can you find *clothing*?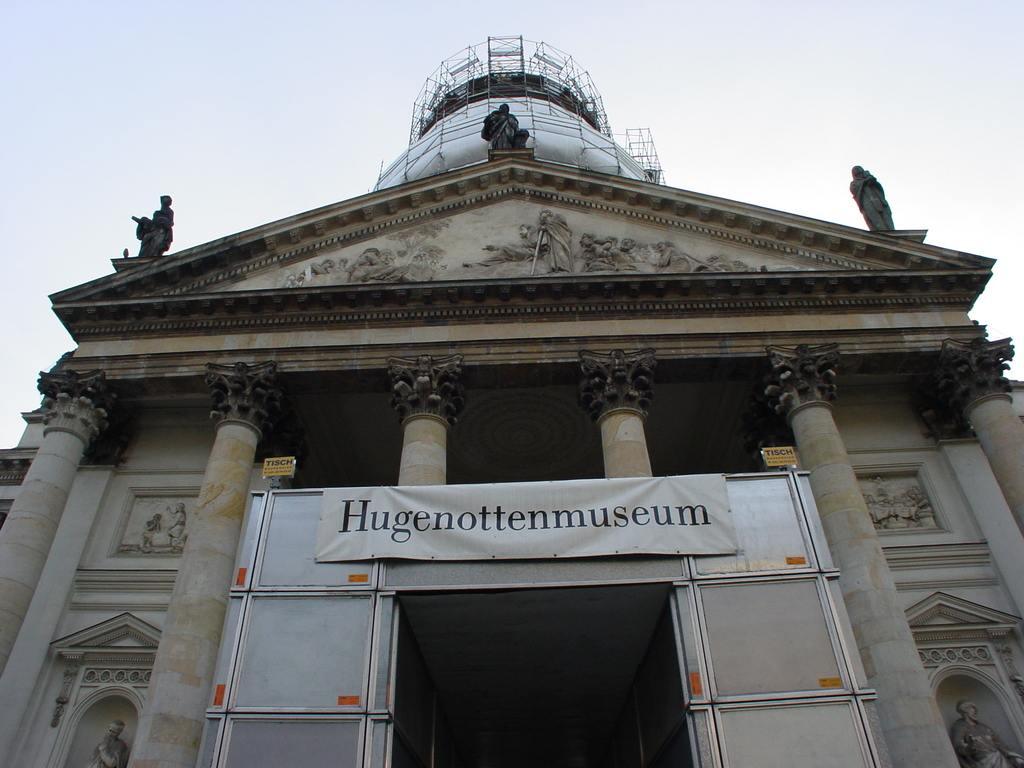
Yes, bounding box: 402,258,433,279.
